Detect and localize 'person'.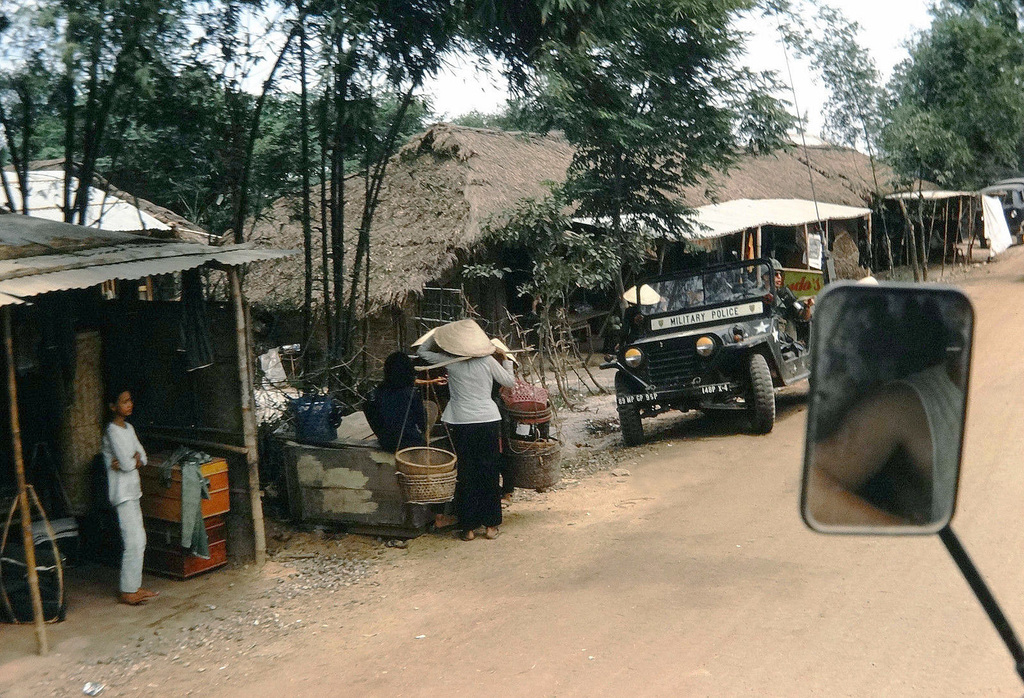
Localized at x1=79, y1=389, x2=147, y2=595.
